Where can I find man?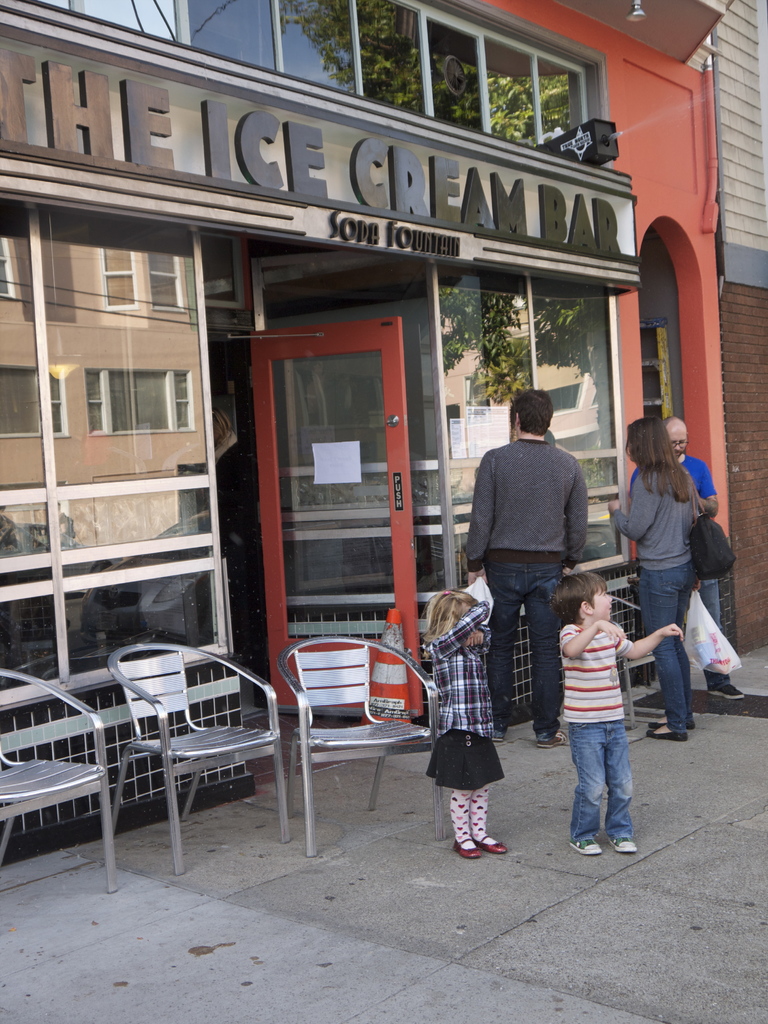
You can find it at 623/412/742/706.
